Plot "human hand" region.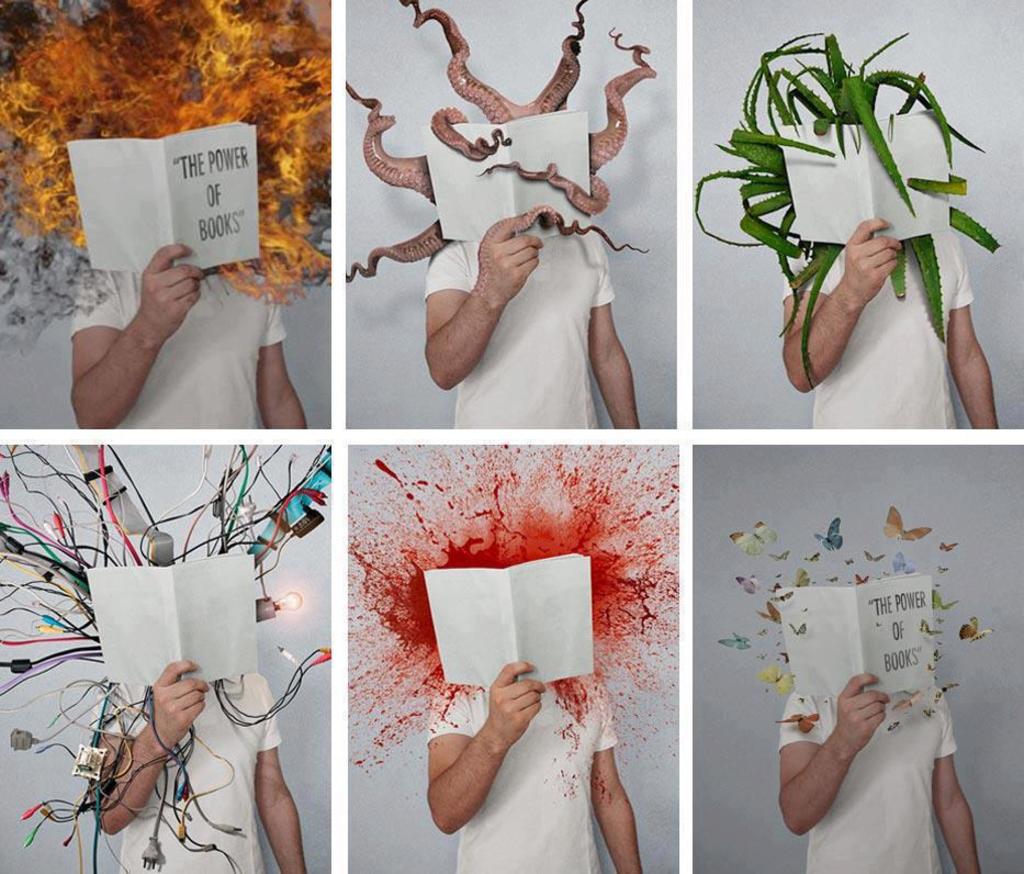
Plotted at left=472, top=216, right=545, bottom=298.
